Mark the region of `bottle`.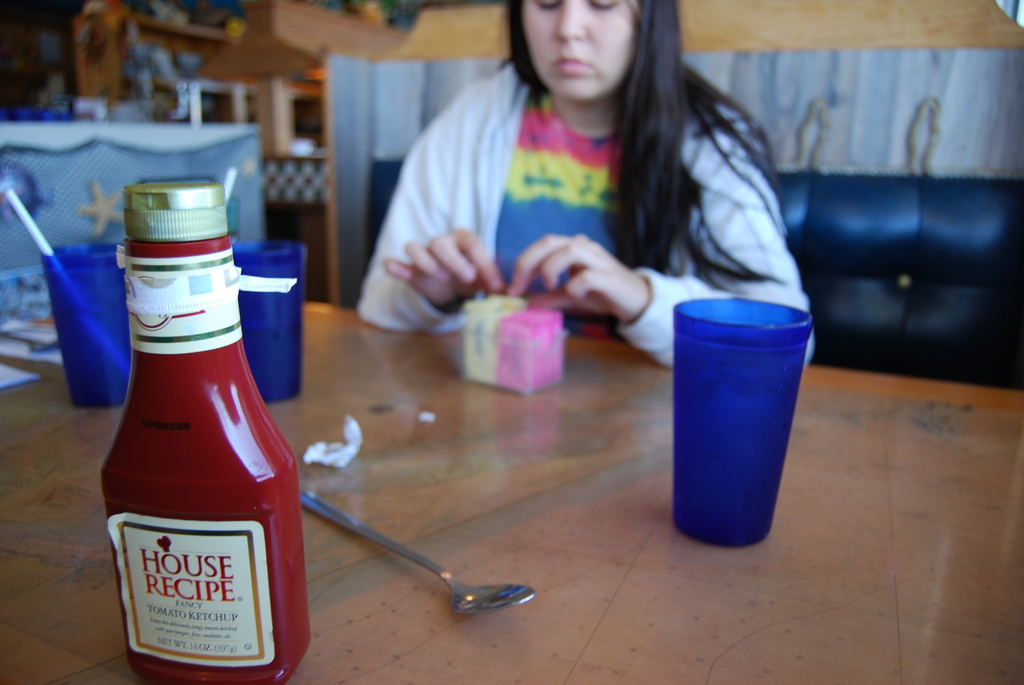
Region: box(100, 166, 309, 684).
